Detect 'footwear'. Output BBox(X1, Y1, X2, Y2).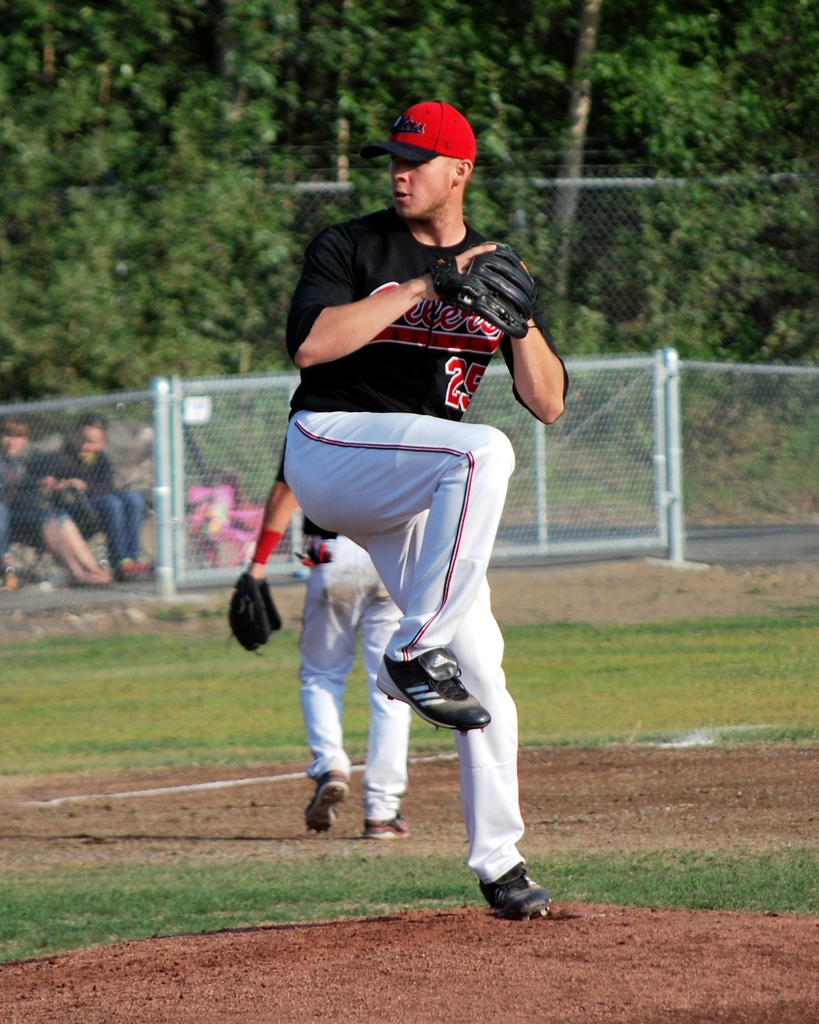
BBox(409, 651, 496, 744).
